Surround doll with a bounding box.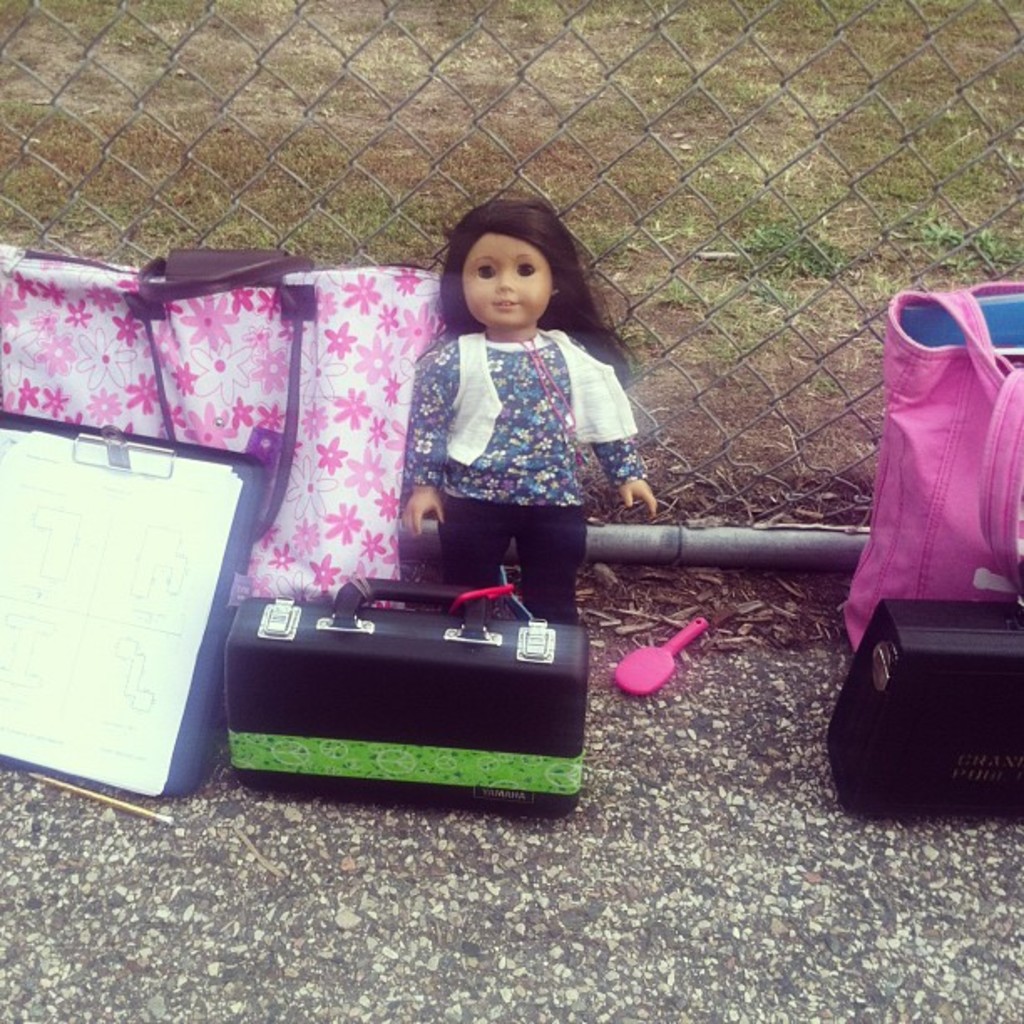
pyautogui.locateOnScreen(370, 196, 661, 676).
